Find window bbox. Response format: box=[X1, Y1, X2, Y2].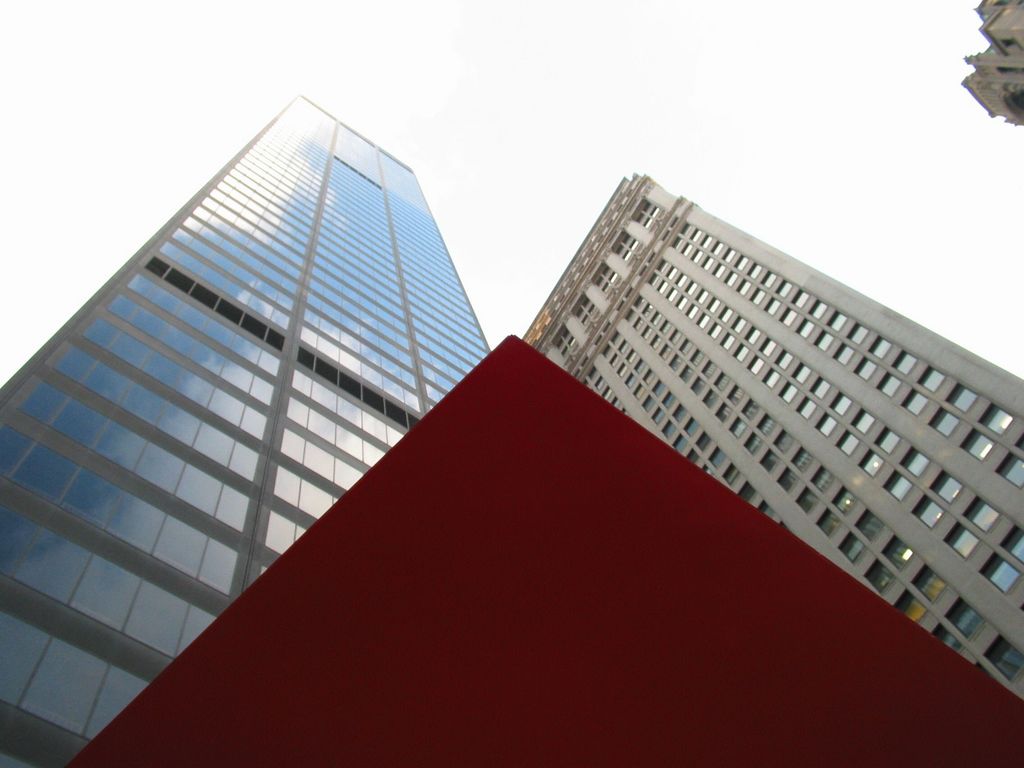
box=[776, 382, 799, 402].
